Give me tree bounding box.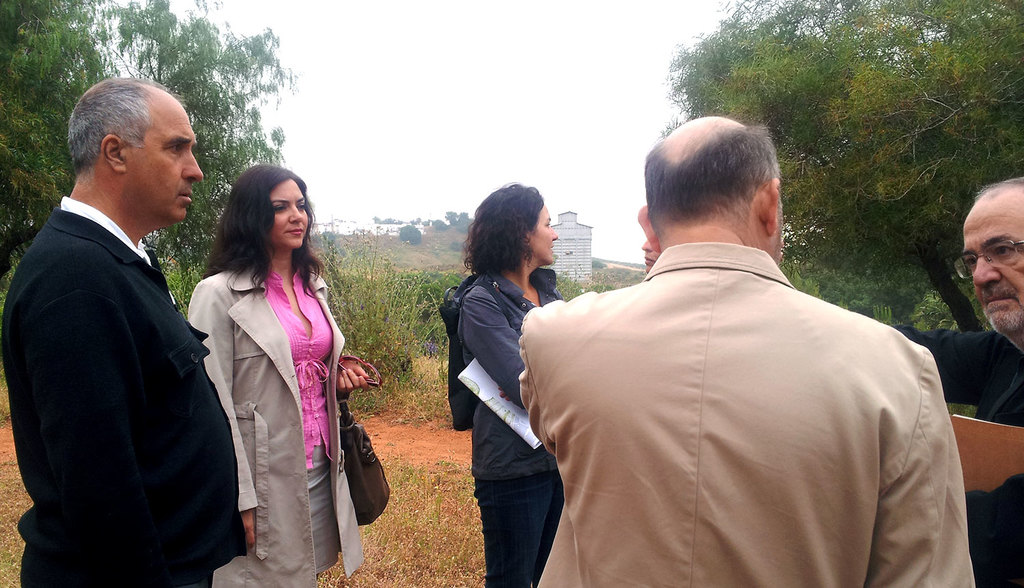
rect(654, 0, 1023, 342).
